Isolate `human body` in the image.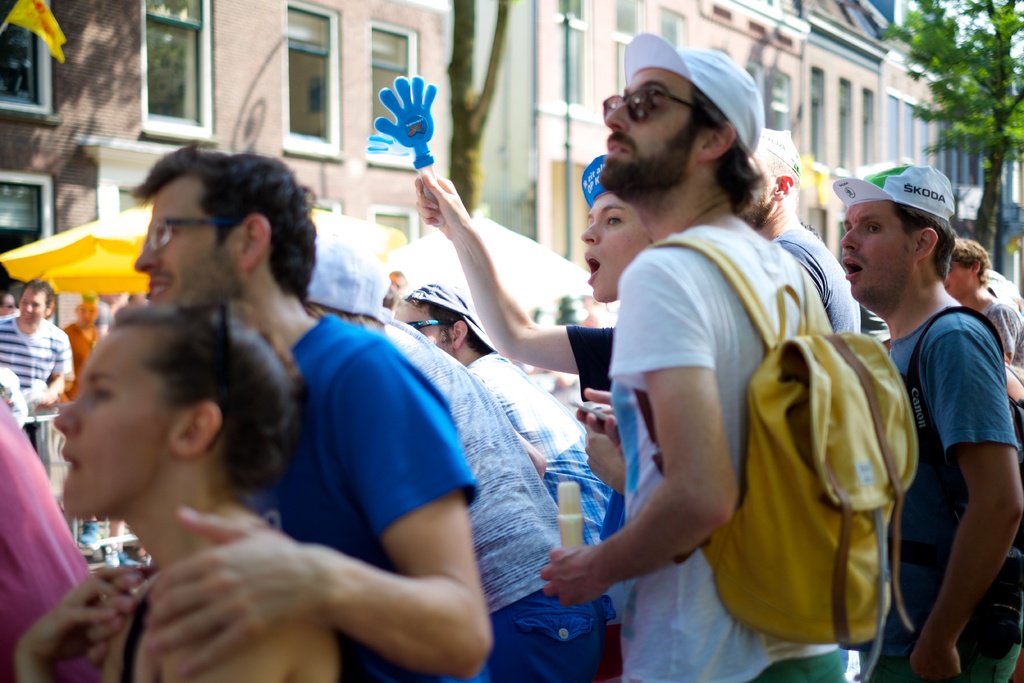
Isolated region: detection(568, 72, 854, 679).
